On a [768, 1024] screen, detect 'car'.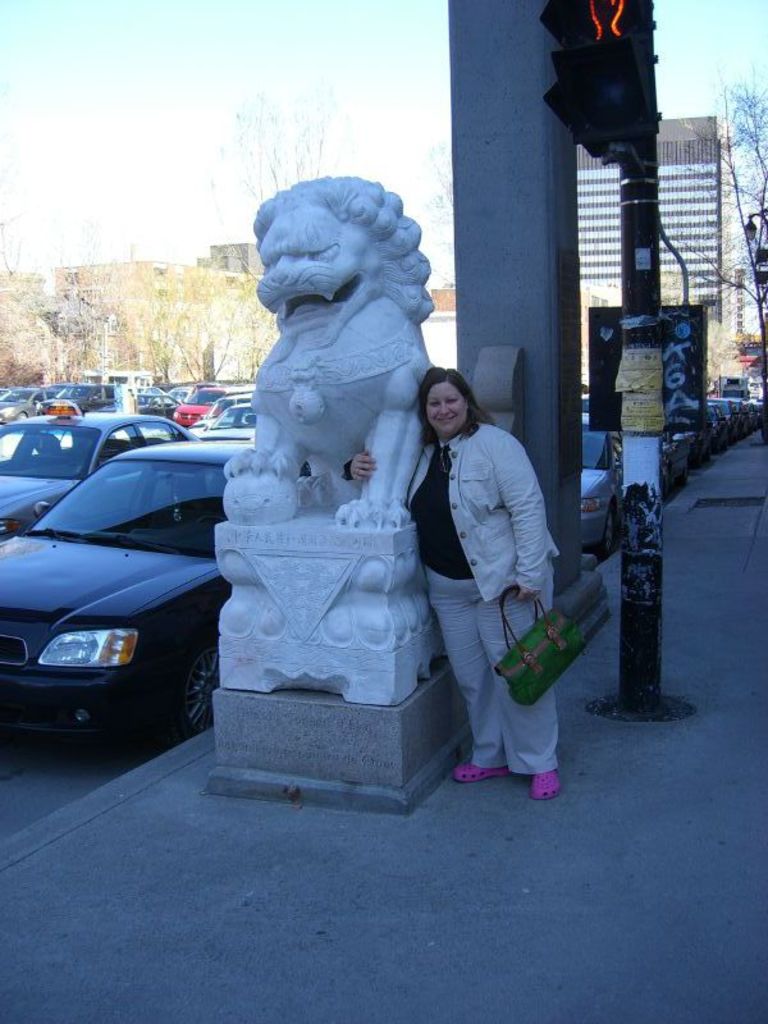
box(37, 378, 116, 422).
